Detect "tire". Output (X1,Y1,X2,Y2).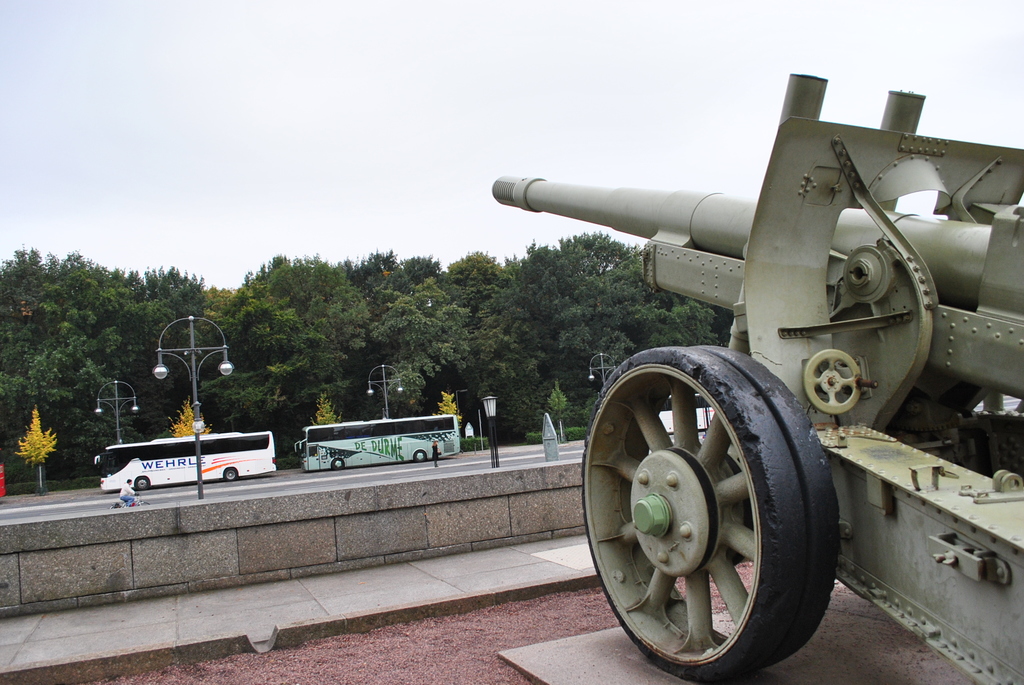
(589,341,815,662).
